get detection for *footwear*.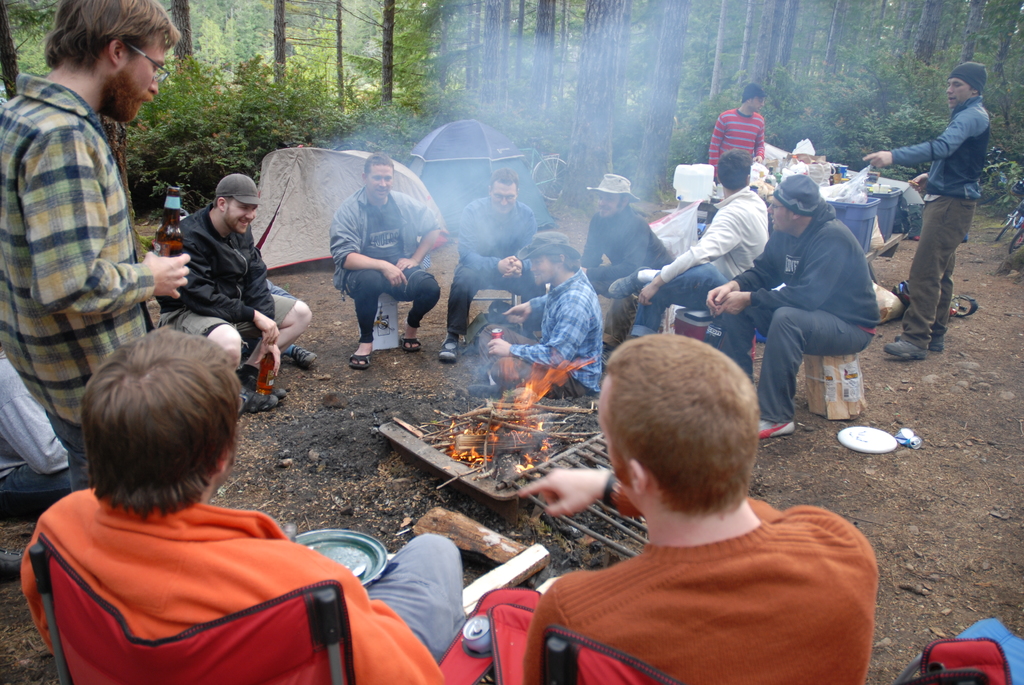
Detection: bbox=[349, 350, 371, 371].
